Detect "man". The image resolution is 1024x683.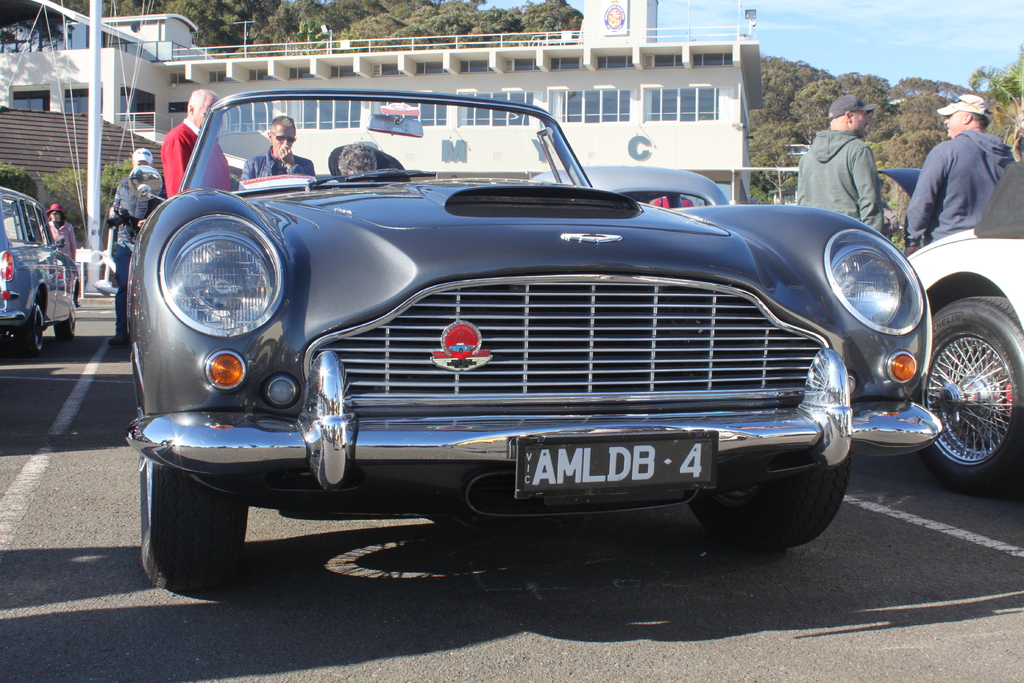
box=[239, 115, 316, 189].
